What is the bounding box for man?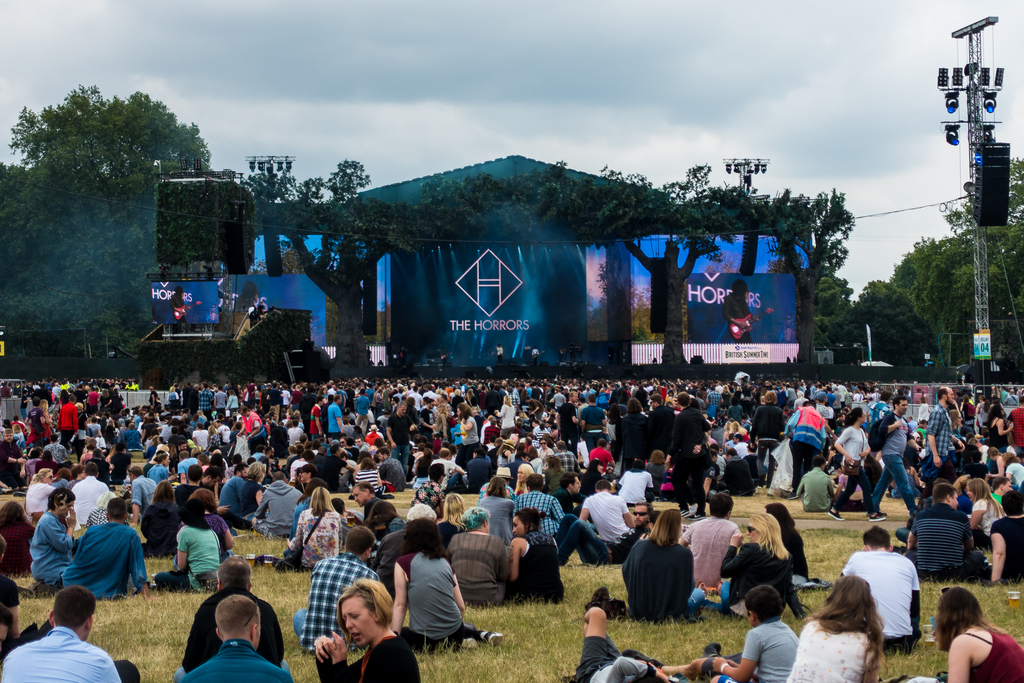
select_region(124, 423, 145, 457).
